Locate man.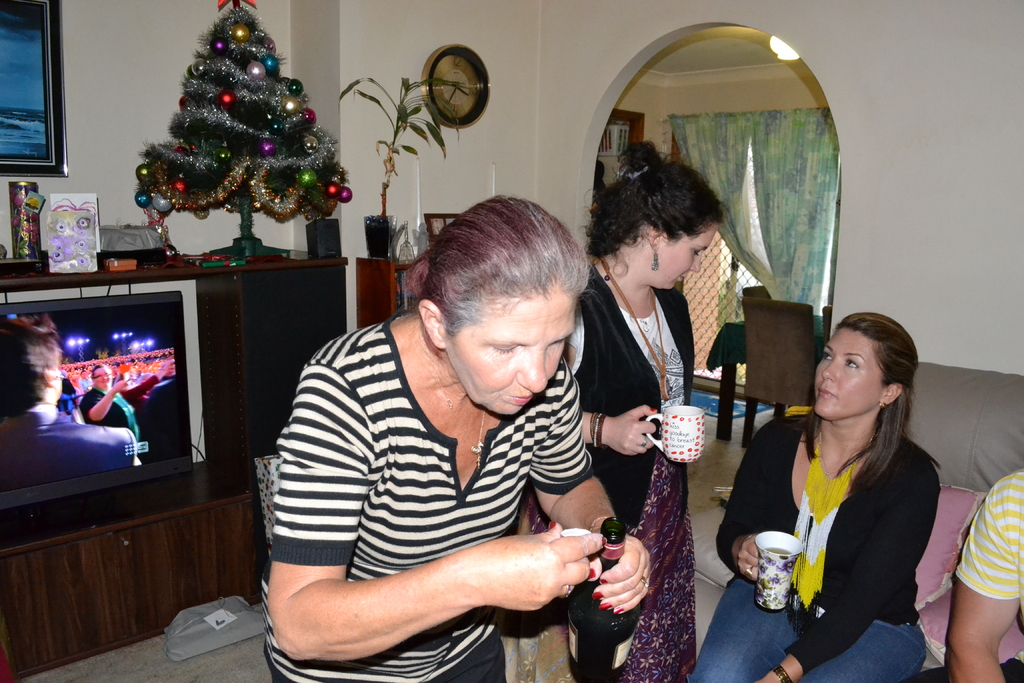
Bounding box: x1=892, y1=460, x2=1023, y2=682.
